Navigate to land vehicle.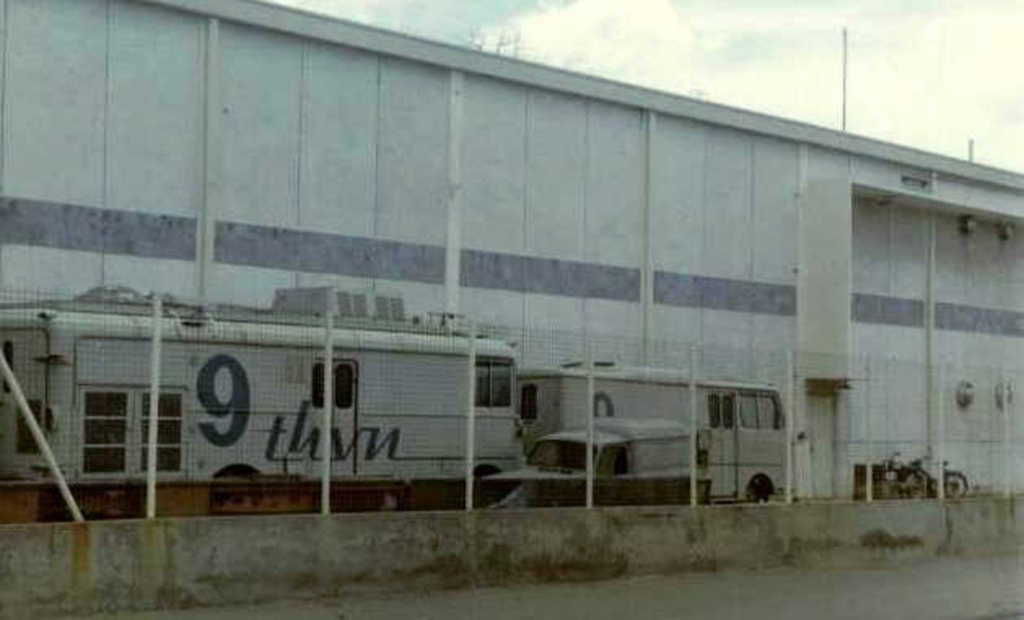
Navigation target: [48,301,545,524].
